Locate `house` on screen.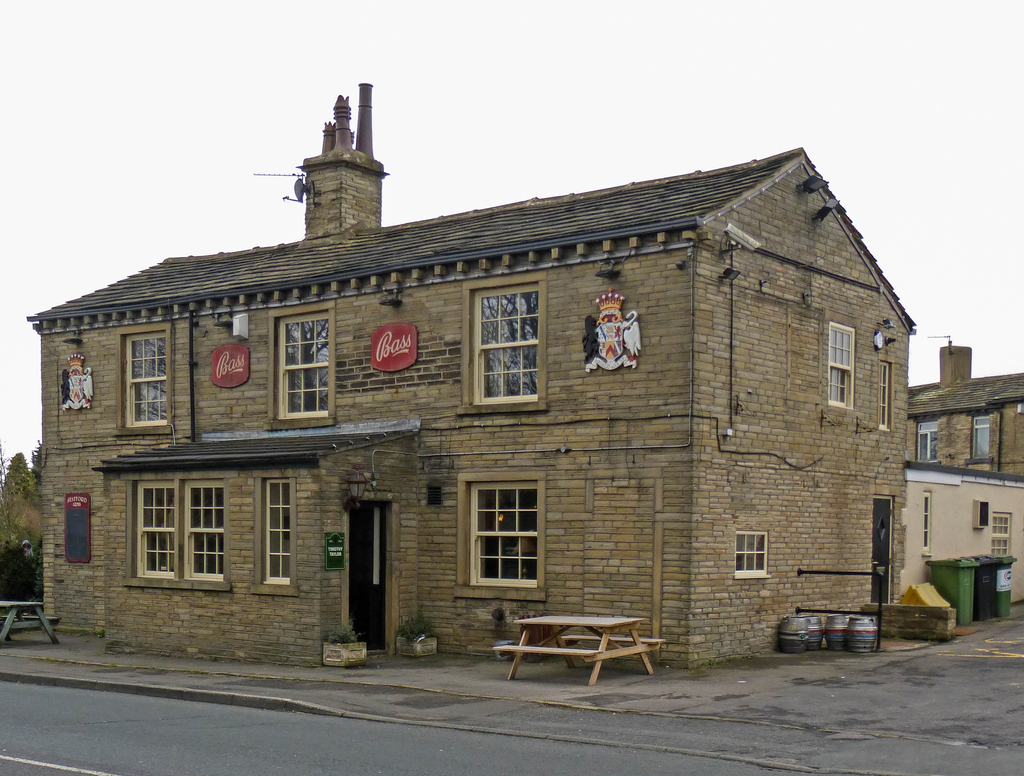
On screen at (left=36, top=85, right=921, bottom=663).
